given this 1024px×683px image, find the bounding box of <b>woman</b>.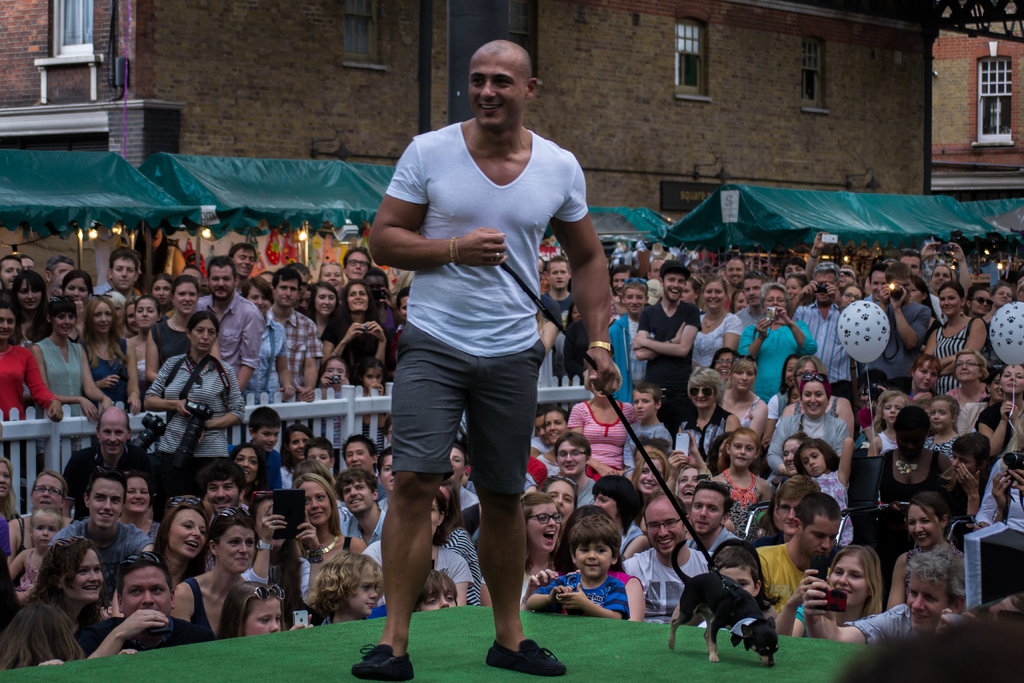
{"left": 771, "top": 540, "right": 883, "bottom": 640}.
